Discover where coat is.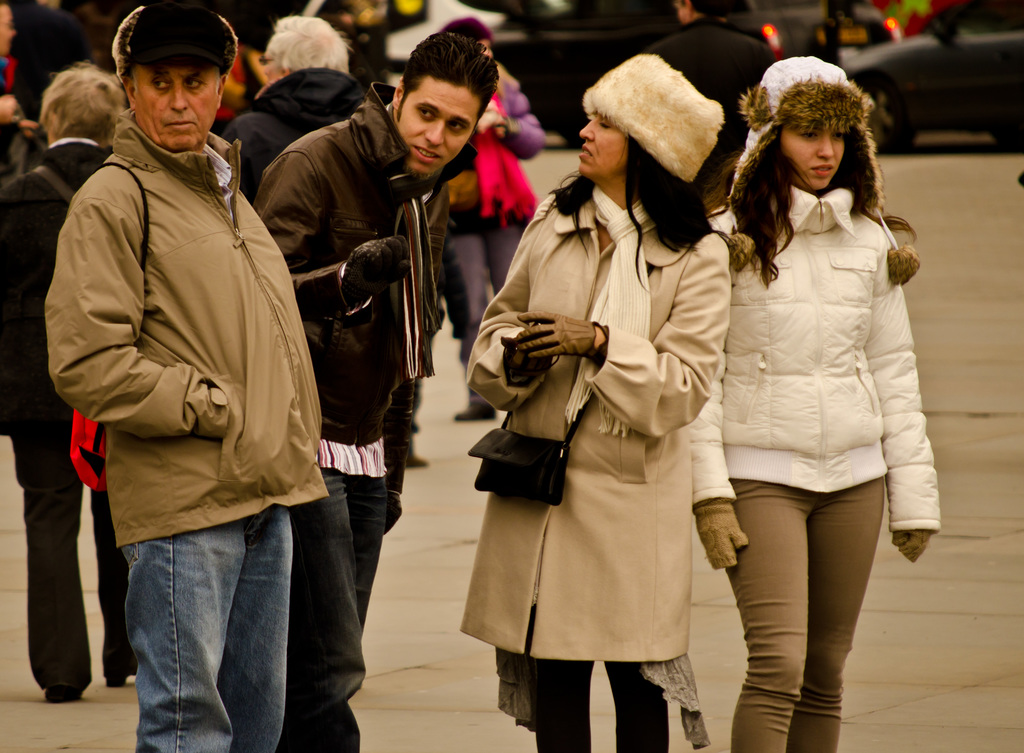
Discovered at (left=474, top=122, right=739, bottom=695).
